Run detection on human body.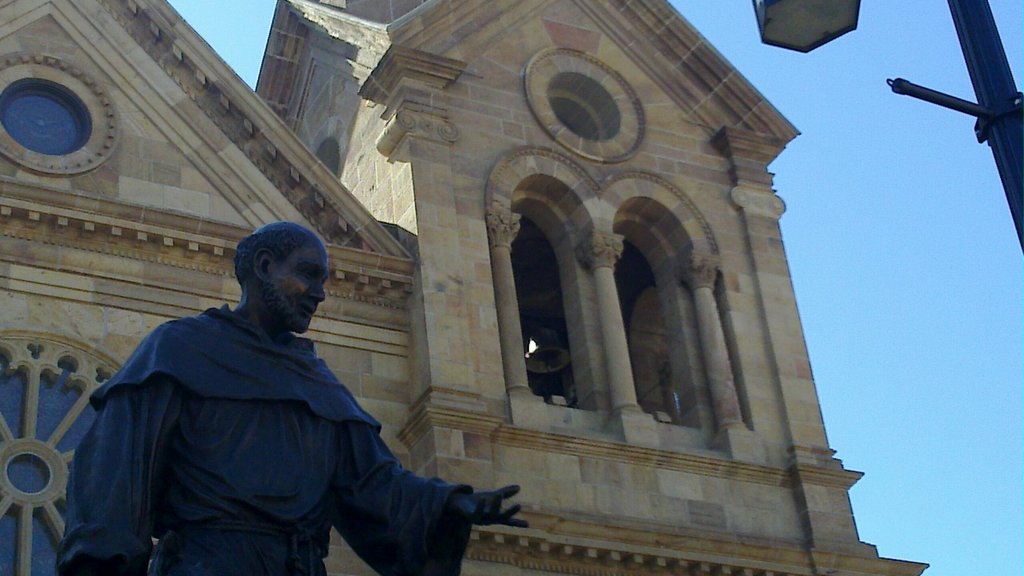
Result: rect(64, 234, 461, 575).
